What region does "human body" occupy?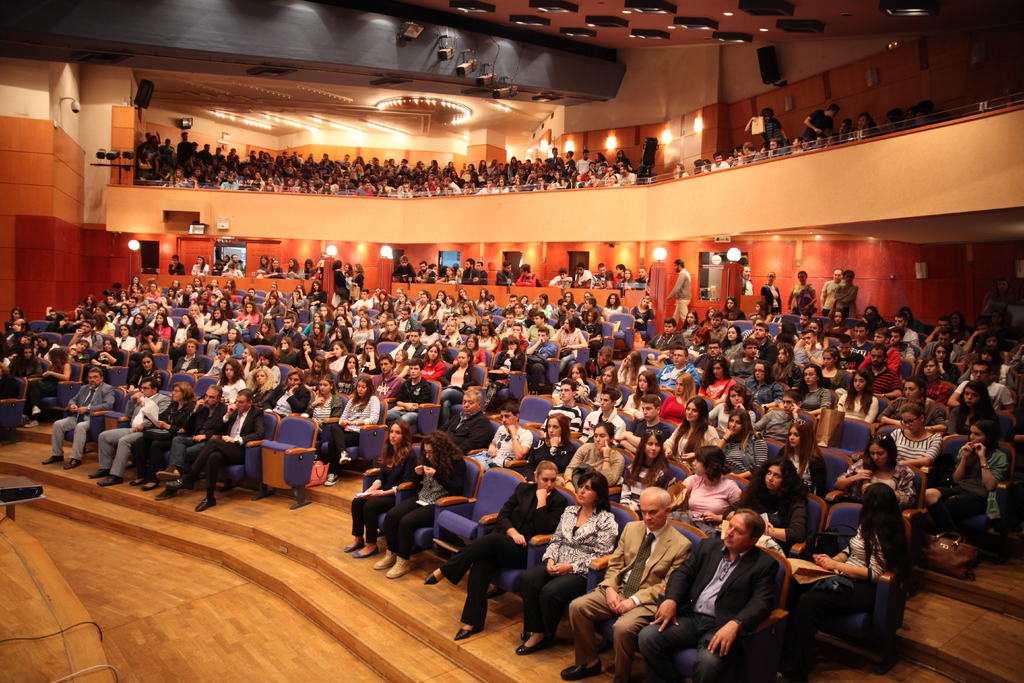
bbox=(151, 382, 231, 493).
